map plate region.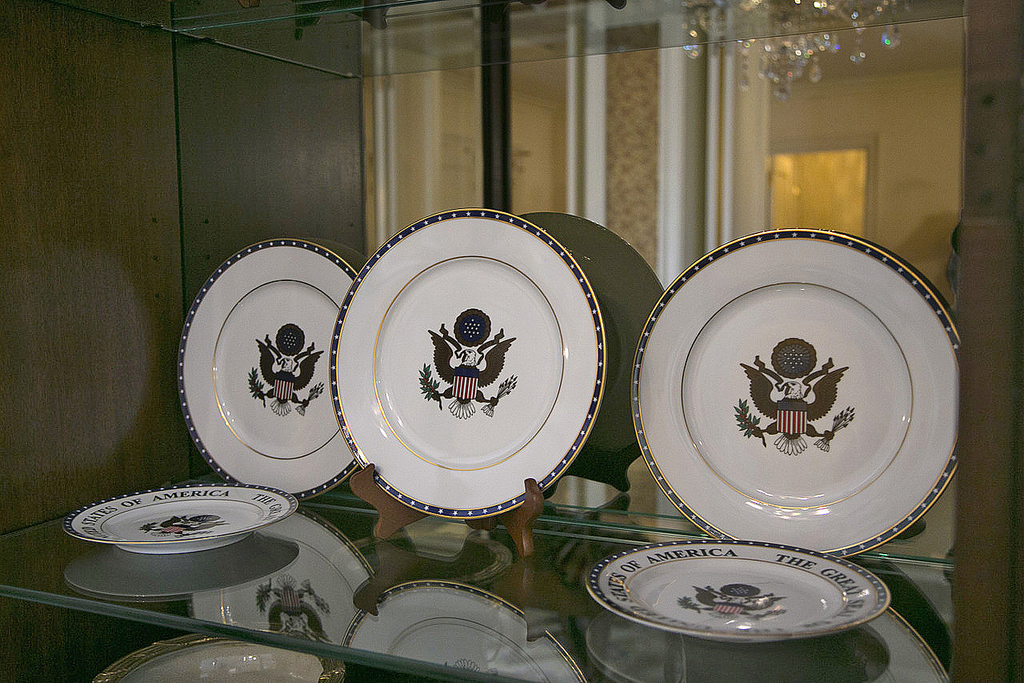
Mapped to (176,238,358,504).
